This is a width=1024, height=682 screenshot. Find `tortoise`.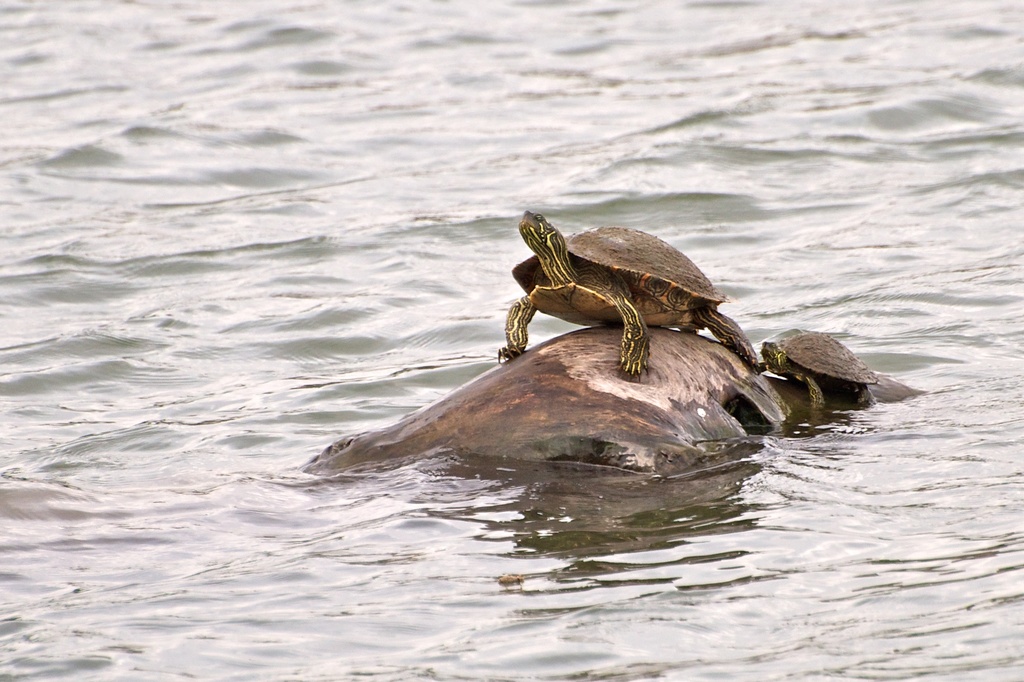
Bounding box: 499:204:767:381.
